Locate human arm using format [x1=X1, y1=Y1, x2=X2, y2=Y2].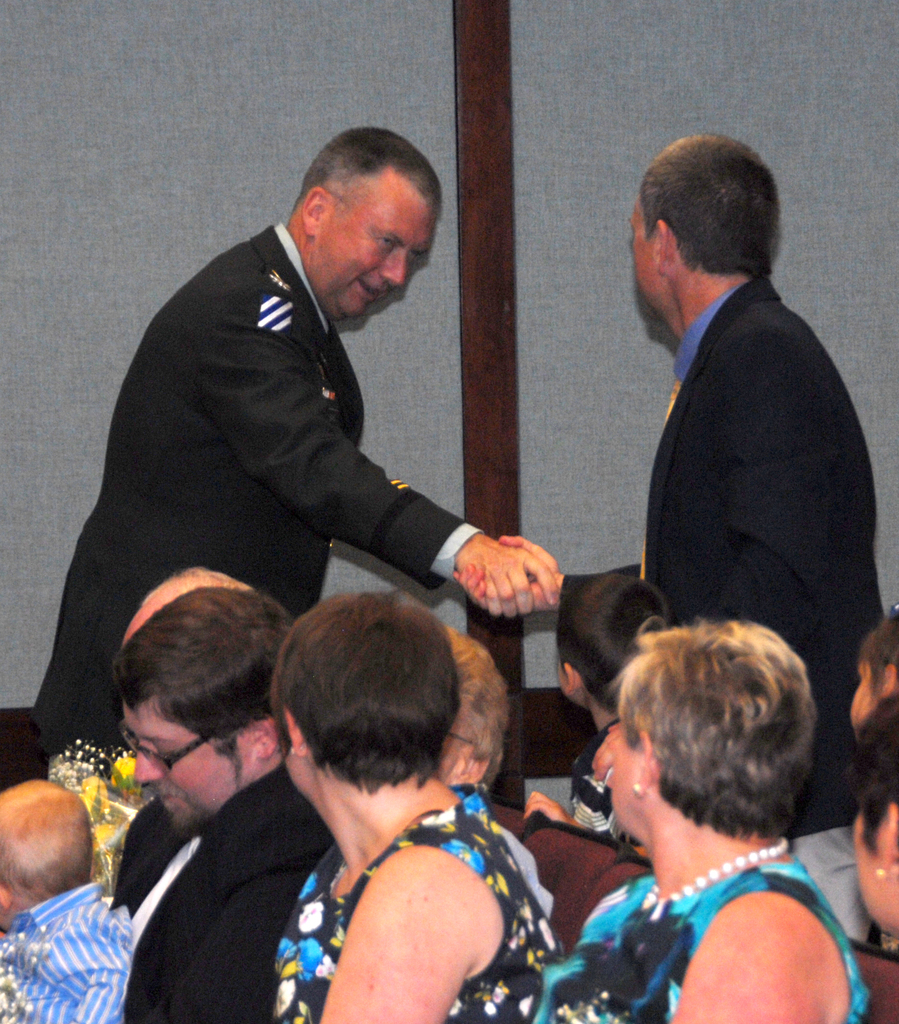
[x1=683, y1=888, x2=822, y2=1023].
